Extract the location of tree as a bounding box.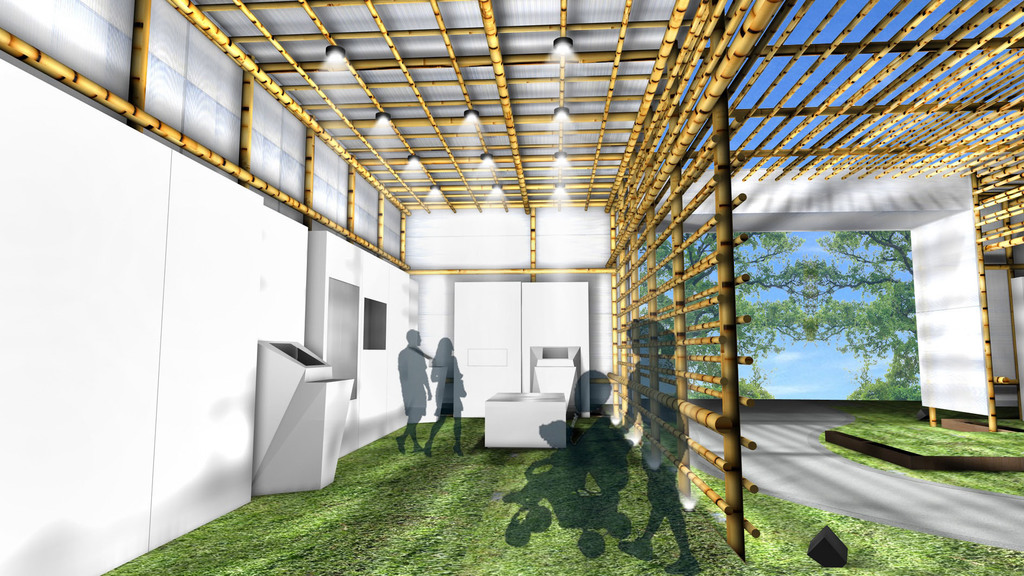
box=[635, 236, 813, 393].
